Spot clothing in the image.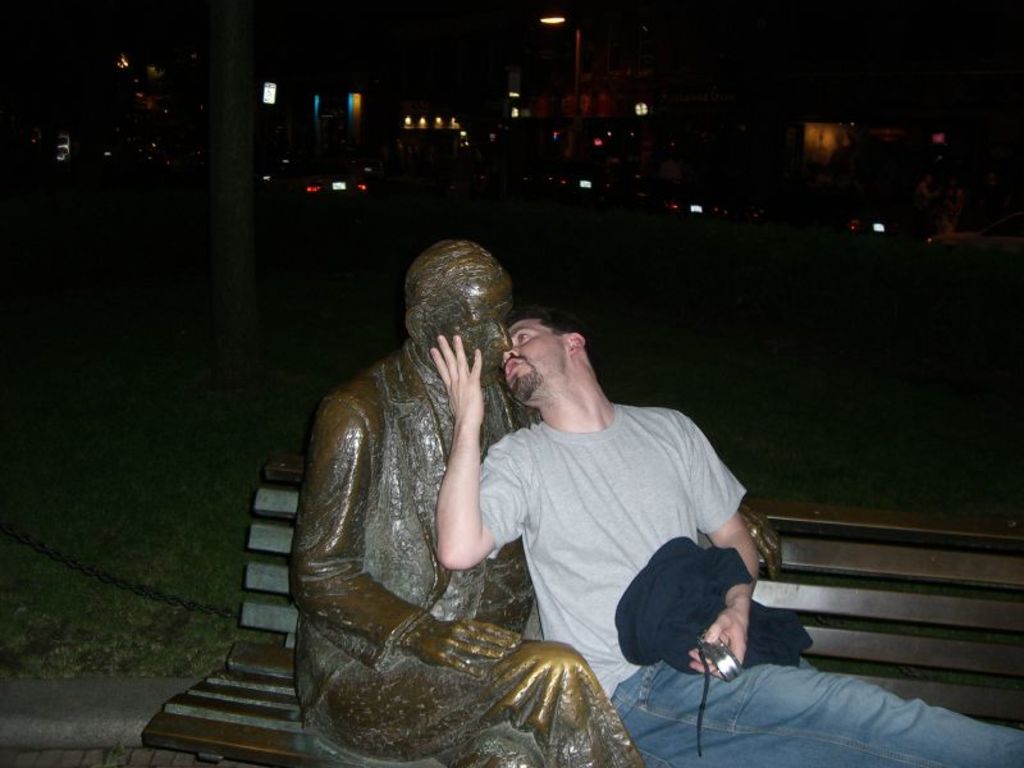
clothing found at <region>472, 389, 1023, 767</region>.
